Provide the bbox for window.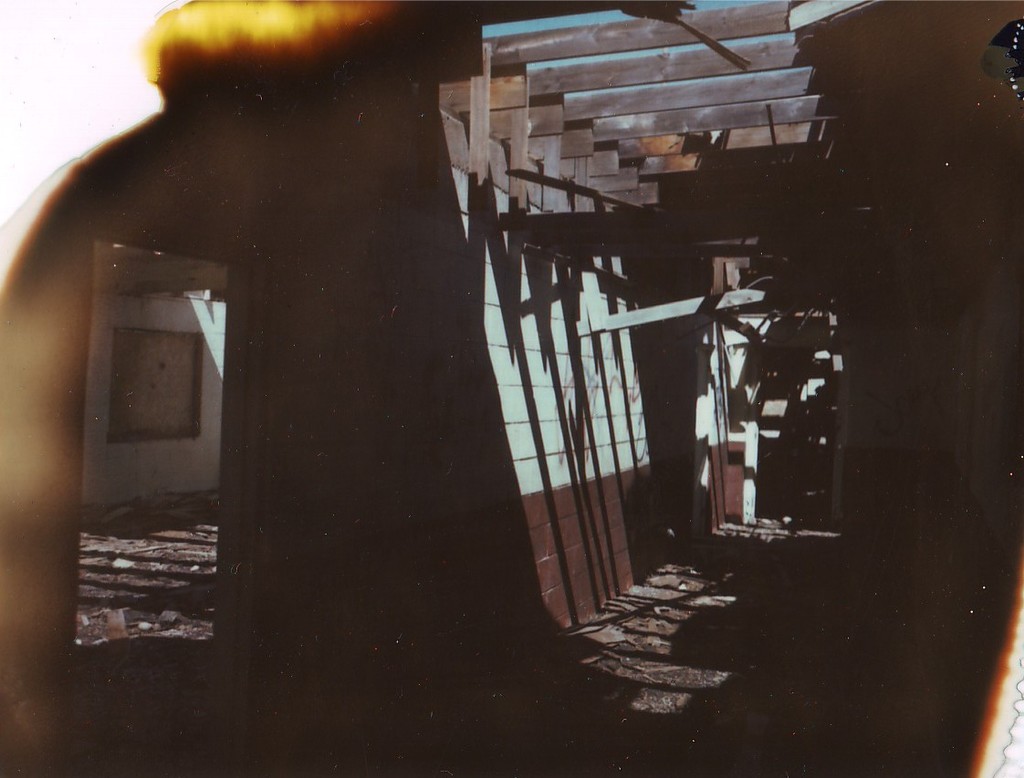
86 230 230 565.
